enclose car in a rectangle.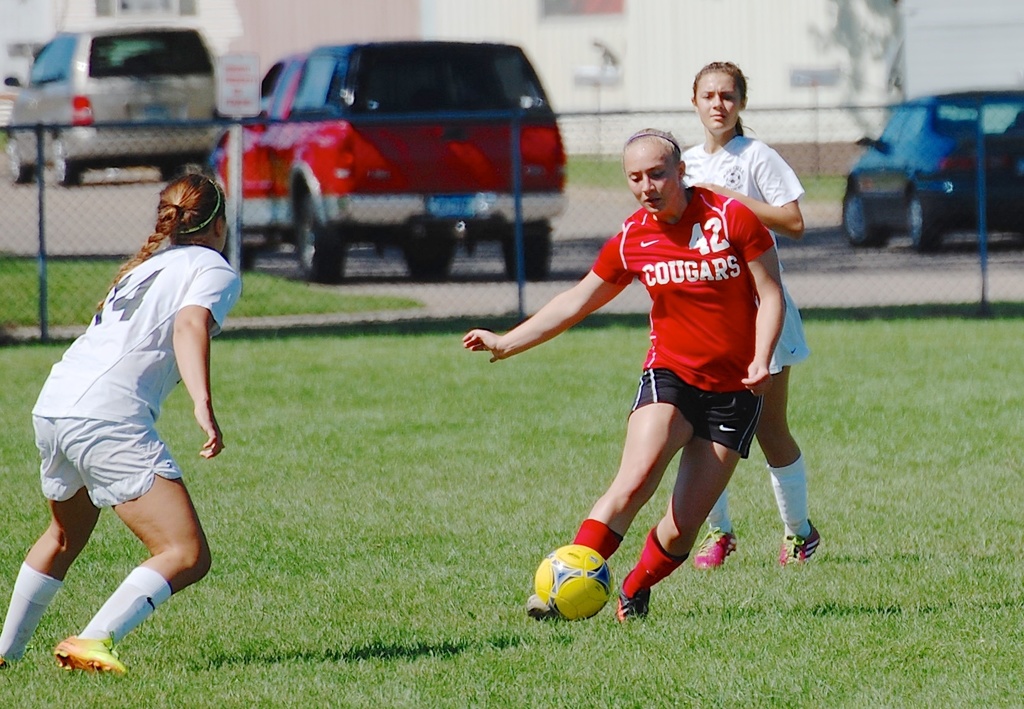
<box>6,28,220,188</box>.
